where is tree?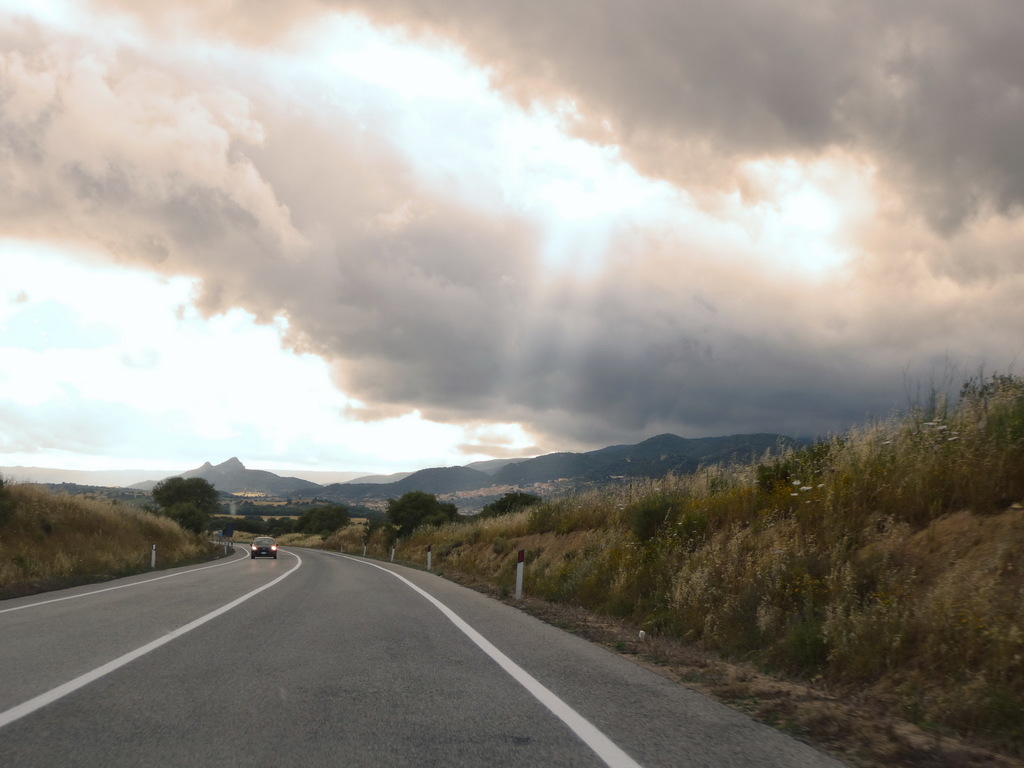
box(297, 503, 347, 527).
